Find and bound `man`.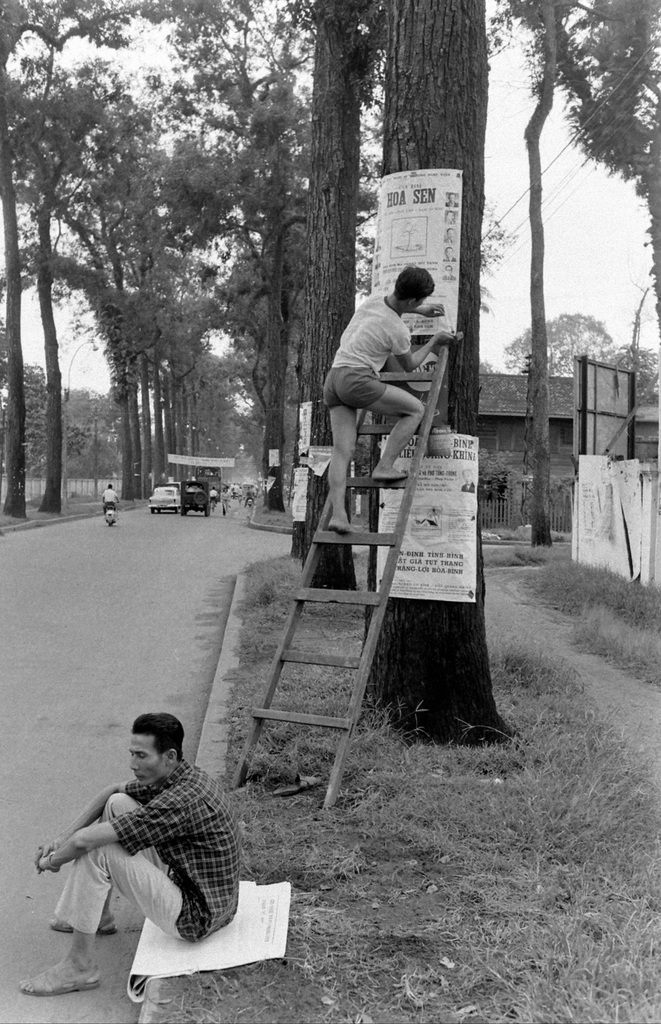
Bound: rect(25, 714, 263, 979).
